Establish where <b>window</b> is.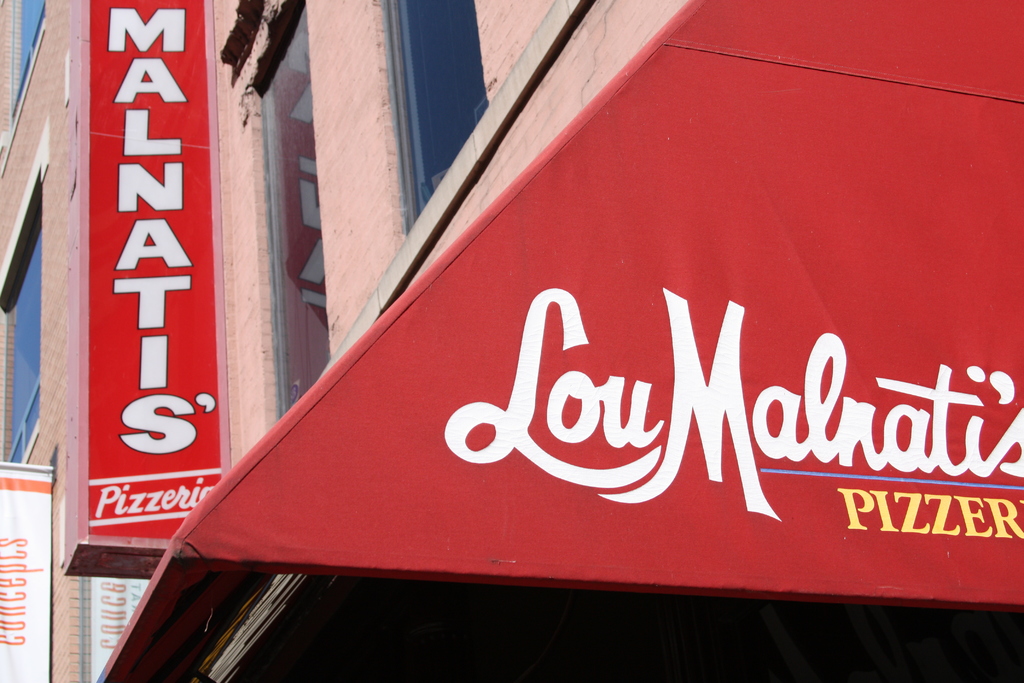
Established at x1=252, y1=0, x2=333, y2=416.
